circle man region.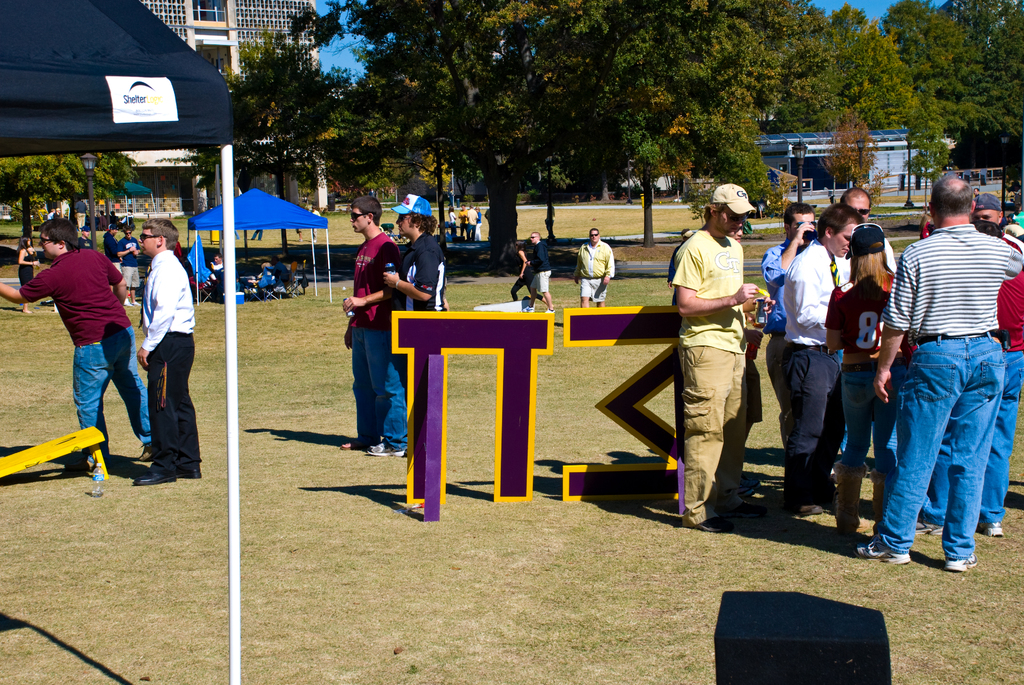
Region: bbox=[131, 221, 203, 486].
